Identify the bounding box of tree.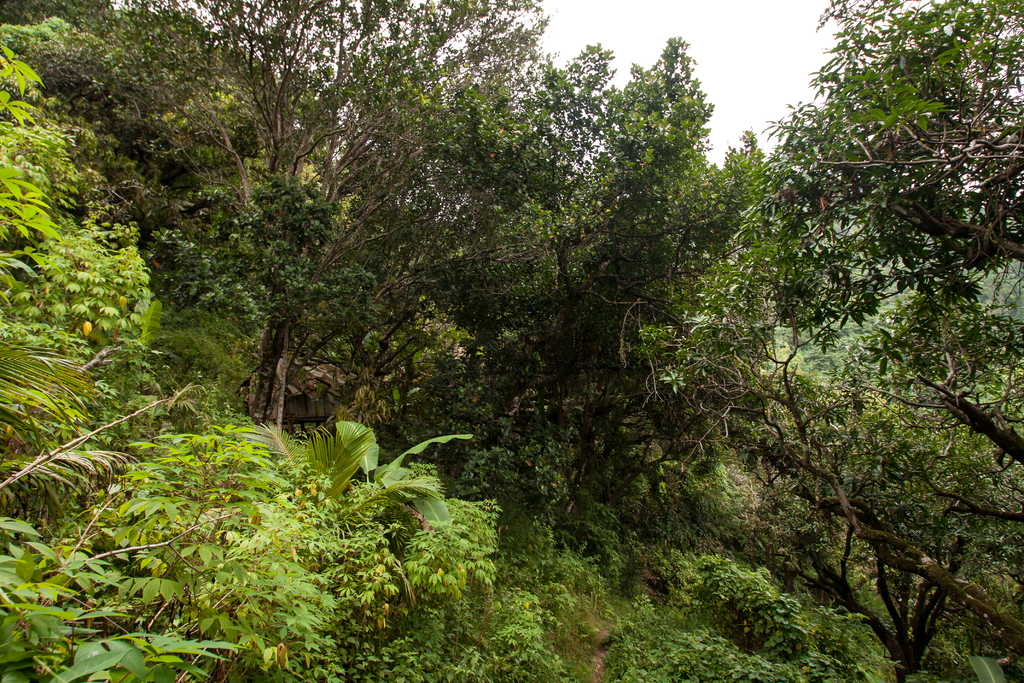
region(669, 142, 889, 603).
